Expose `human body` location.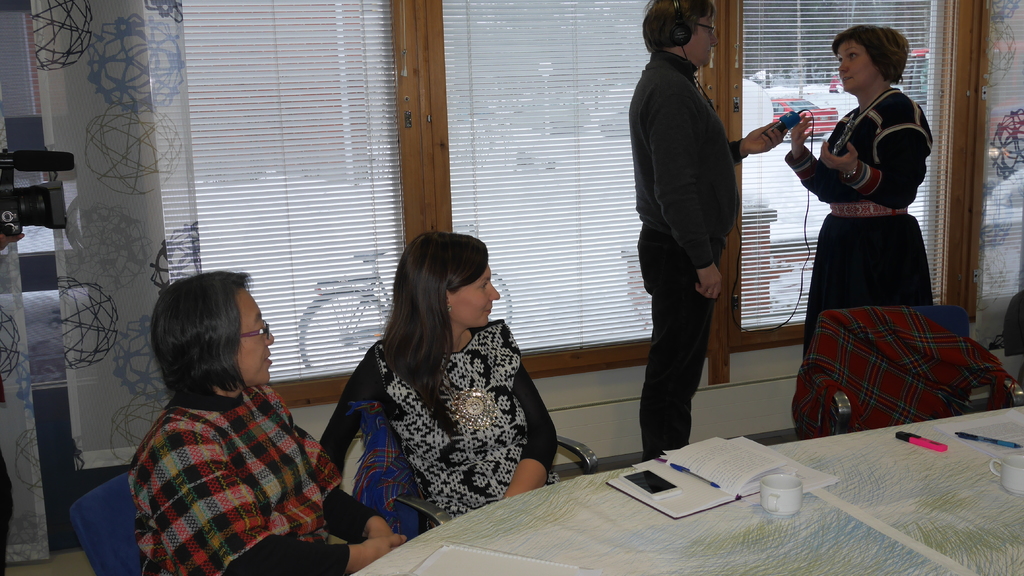
Exposed at 324, 228, 568, 534.
